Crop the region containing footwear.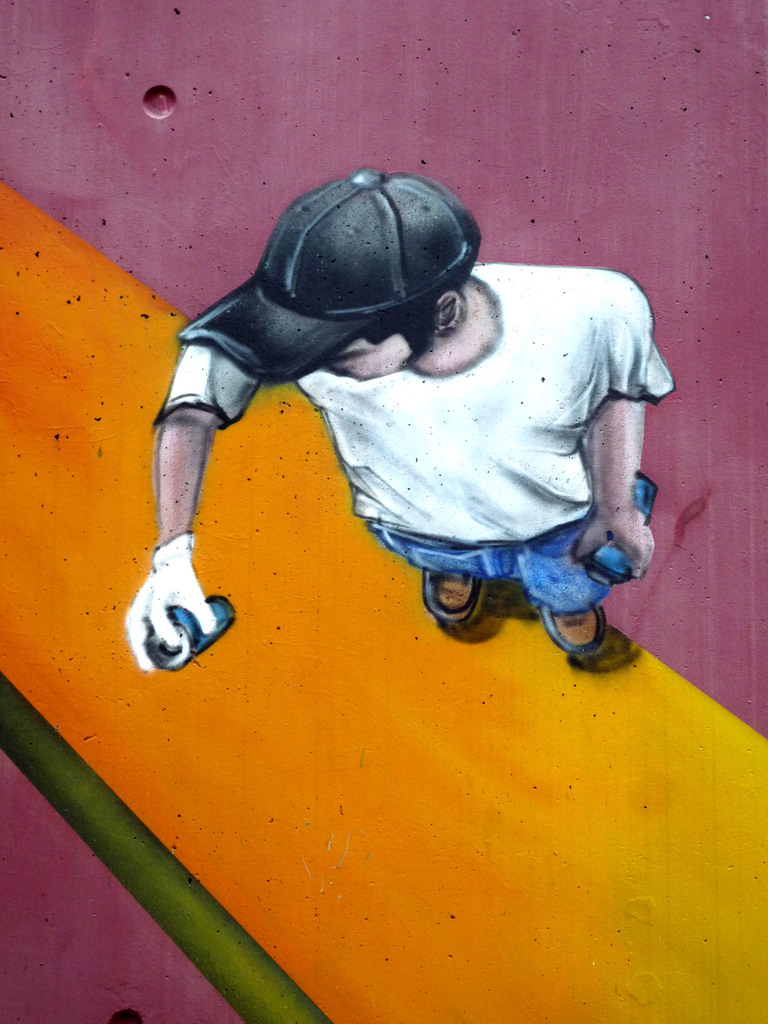
Crop region: bbox=[418, 568, 500, 636].
